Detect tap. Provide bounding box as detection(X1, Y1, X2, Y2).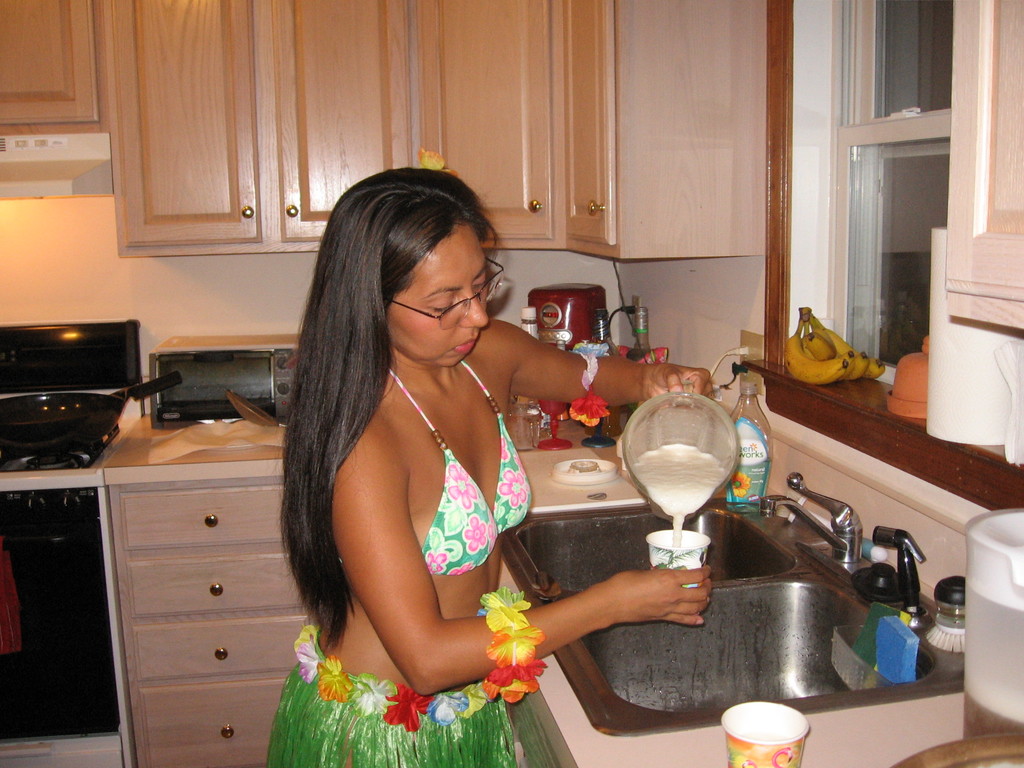
detection(750, 474, 858, 562).
